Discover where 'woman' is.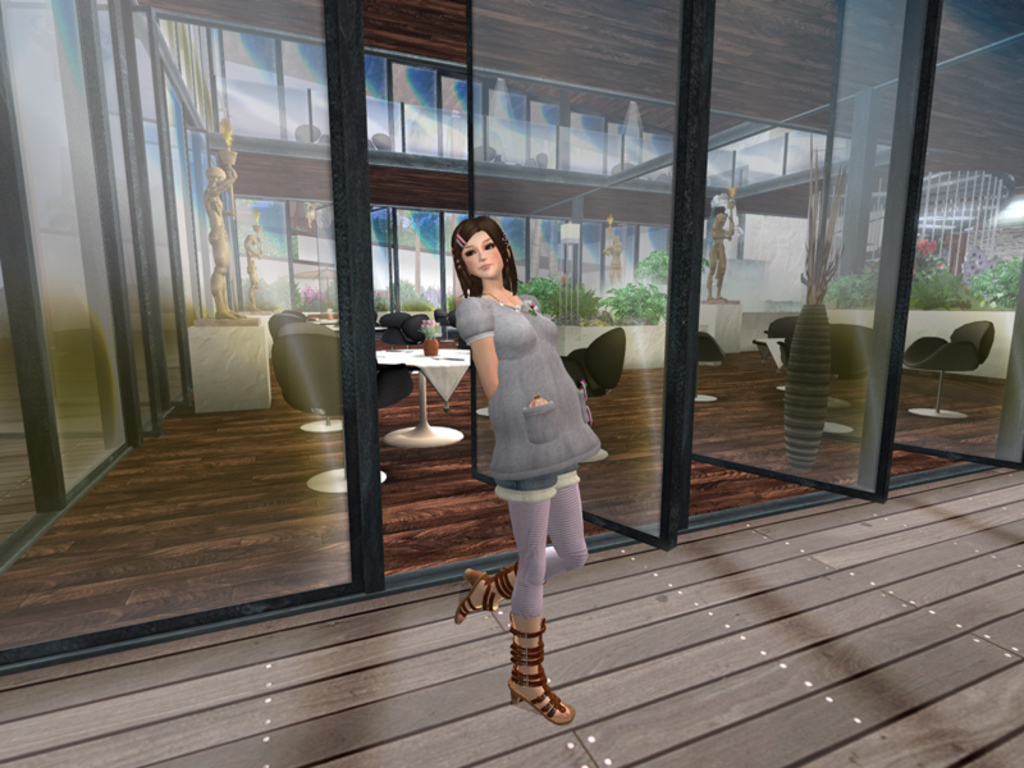
Discovered at (443,214,599,731).
